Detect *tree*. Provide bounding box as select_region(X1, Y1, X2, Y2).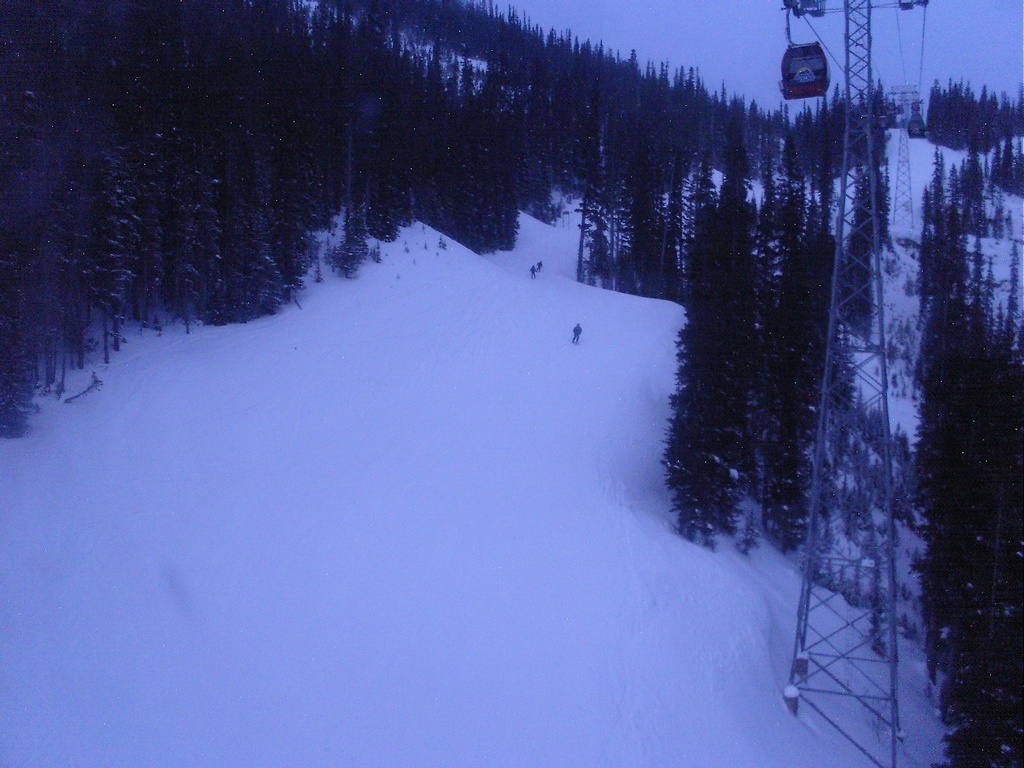
select_region(718, 195, 835, 556).
